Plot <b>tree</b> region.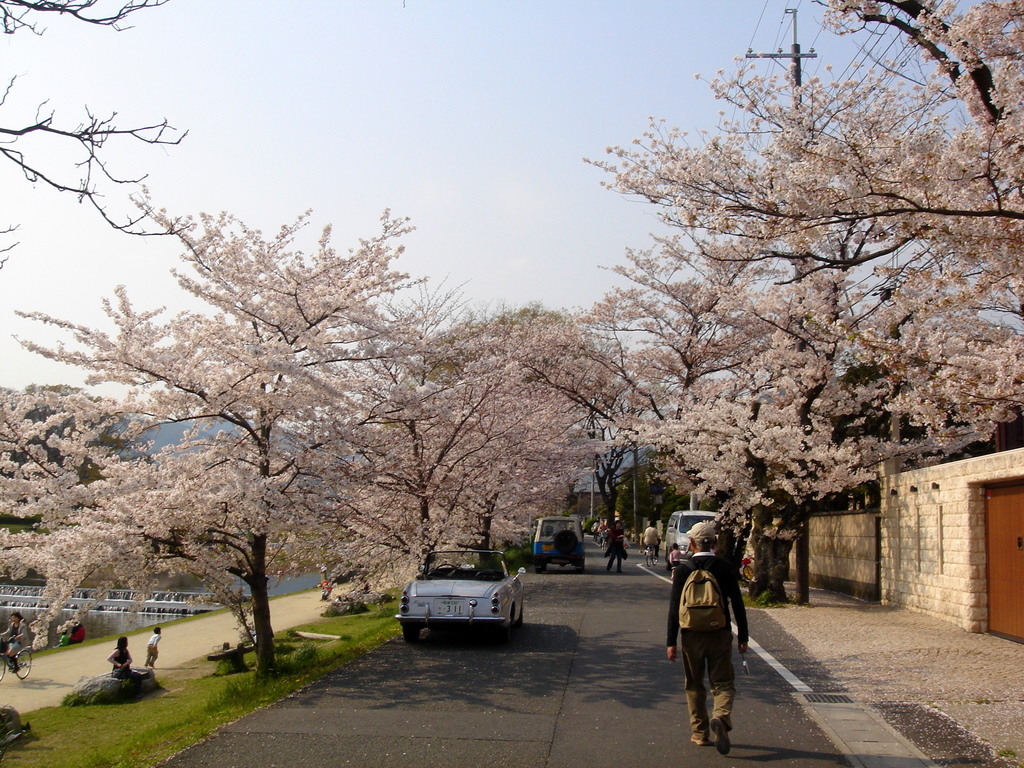
Plotted at crop(0, 0, 189, 273).
